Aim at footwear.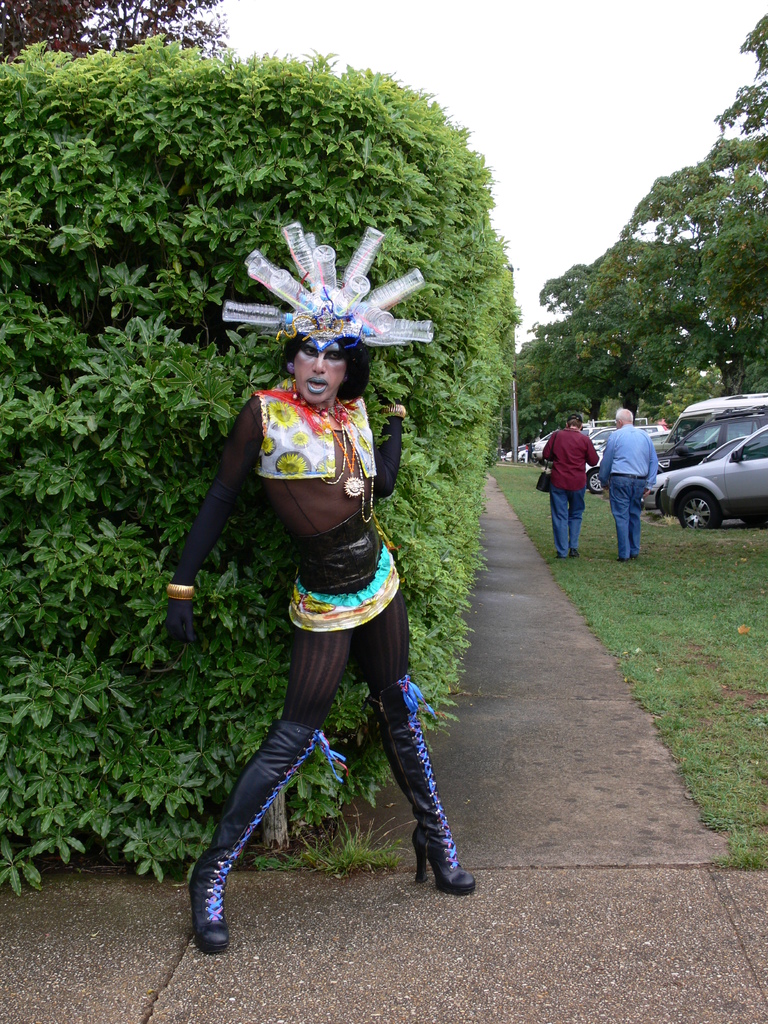
Aimed at x1=374, y1=703, x2=473, y2=898.
